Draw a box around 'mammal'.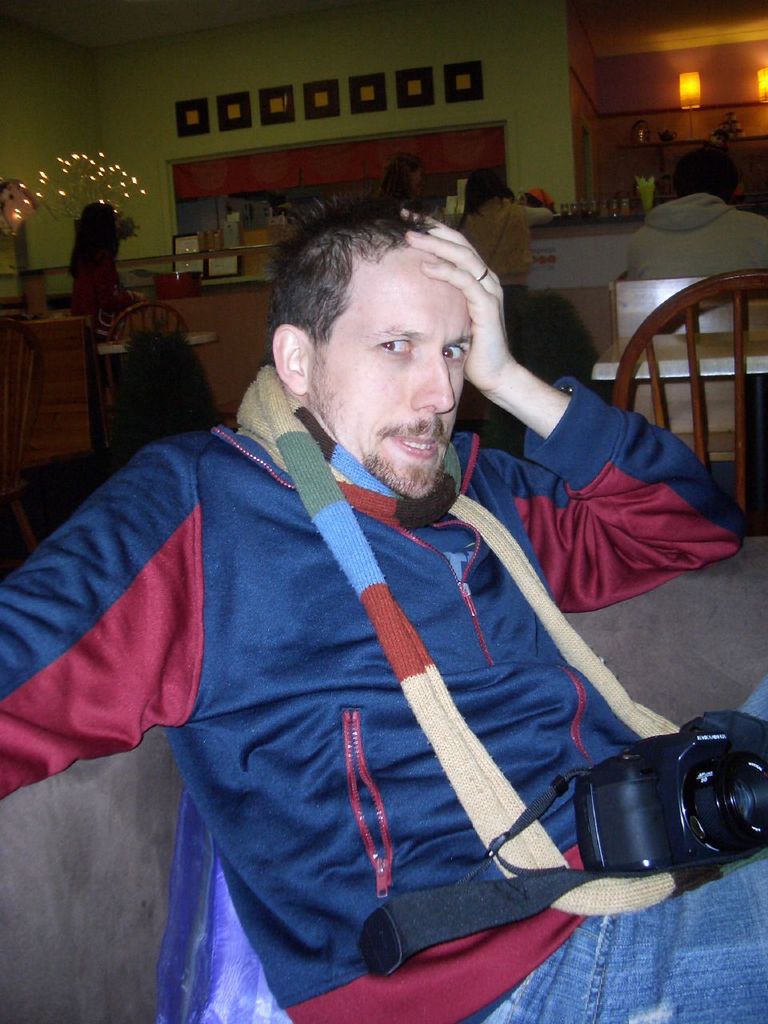
[453, 169, 557, 345].
